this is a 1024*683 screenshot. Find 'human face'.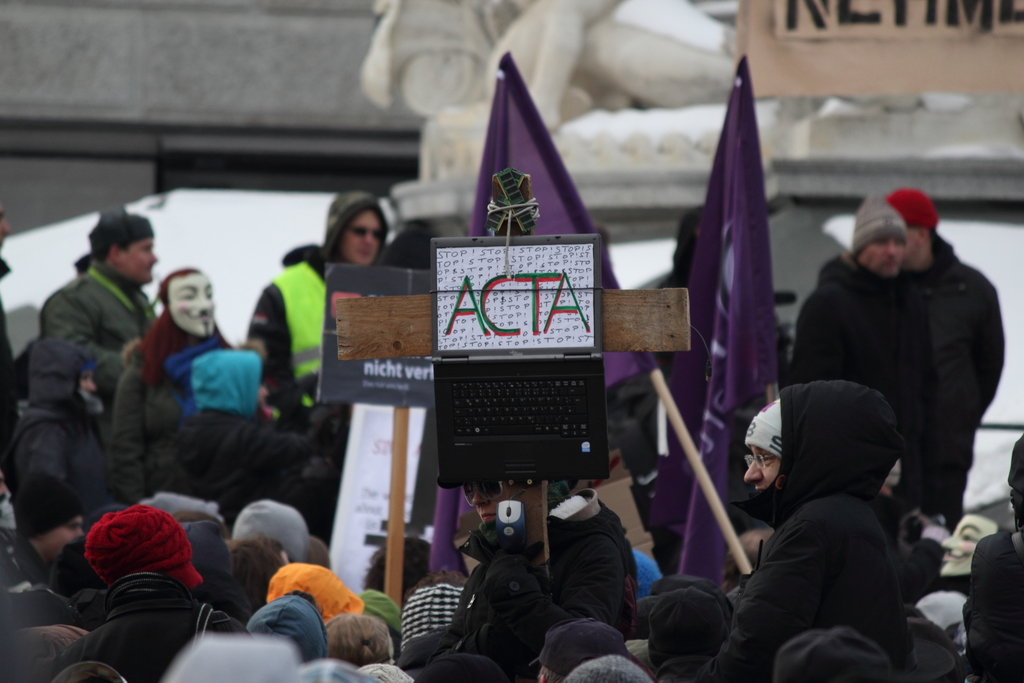
Bounding box: {"x1": 472, "y1": 482, "x2": 541, "y2": 545}.
